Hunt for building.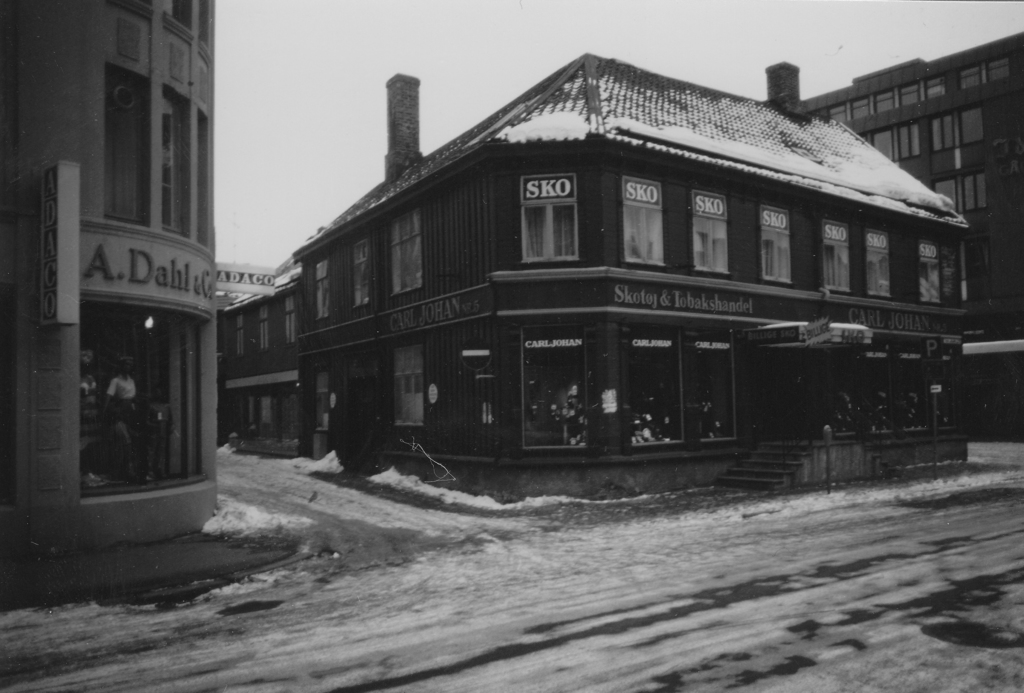
Hunted down at [left=807, top=28, right=1023, bottom=434].
